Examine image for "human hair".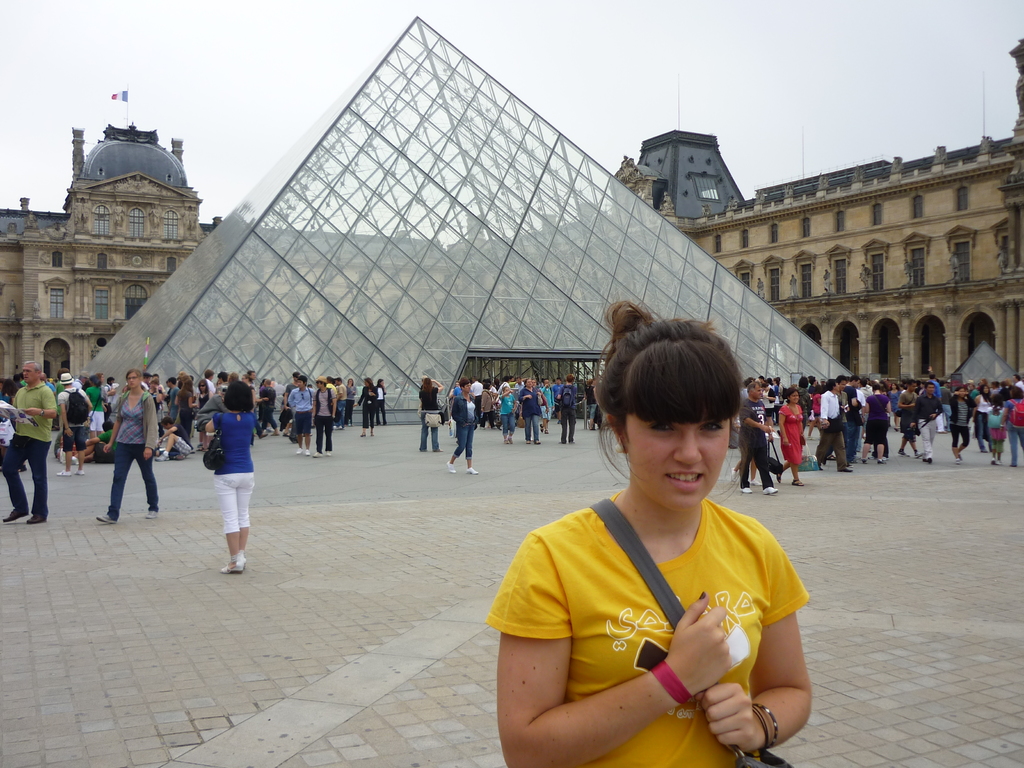
Examination result: select_region(607, 305, 751, 500).
